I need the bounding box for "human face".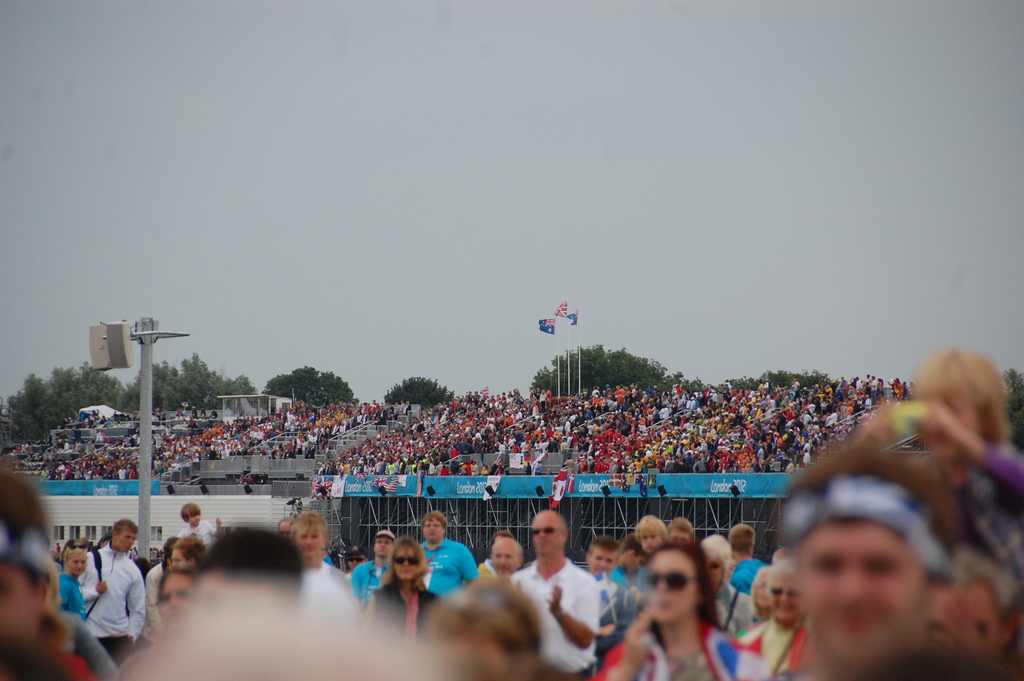
Here it is: 188:513:201:526.
